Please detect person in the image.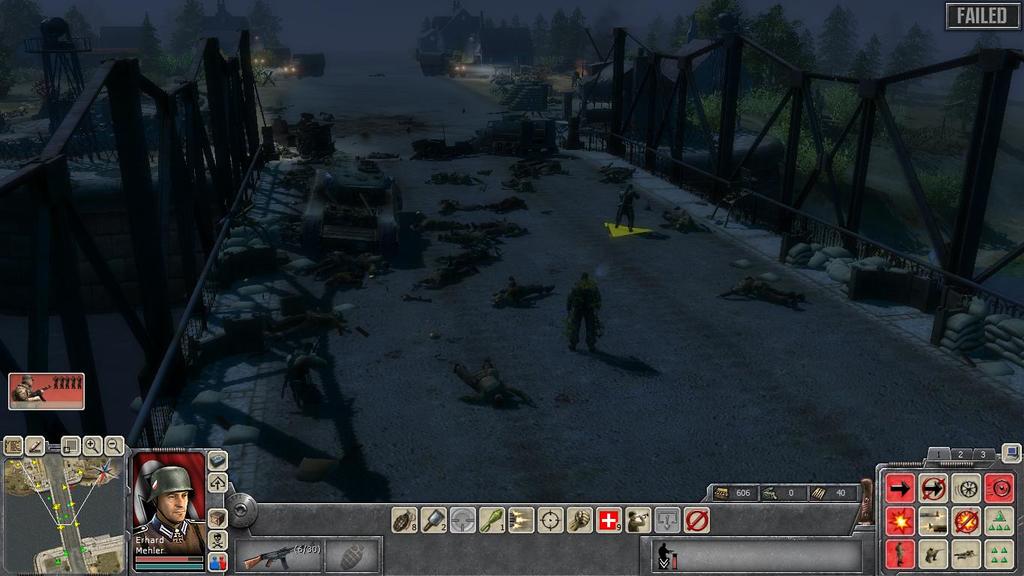
bbox=(11, 372, 46, 400).
